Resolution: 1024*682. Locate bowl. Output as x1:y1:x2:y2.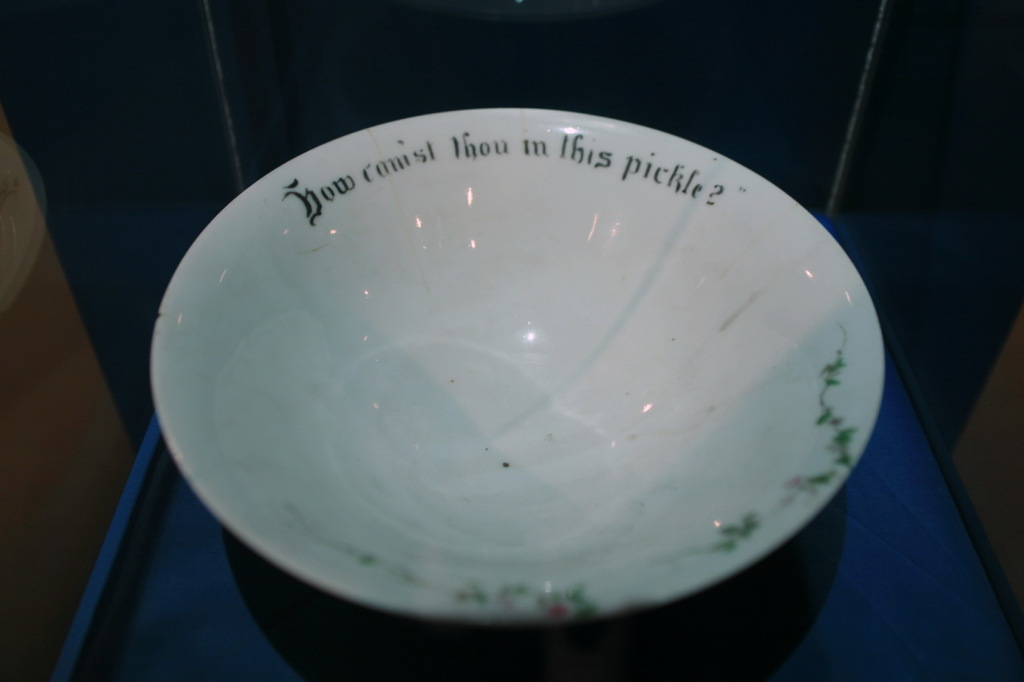
129:78:914:662.
